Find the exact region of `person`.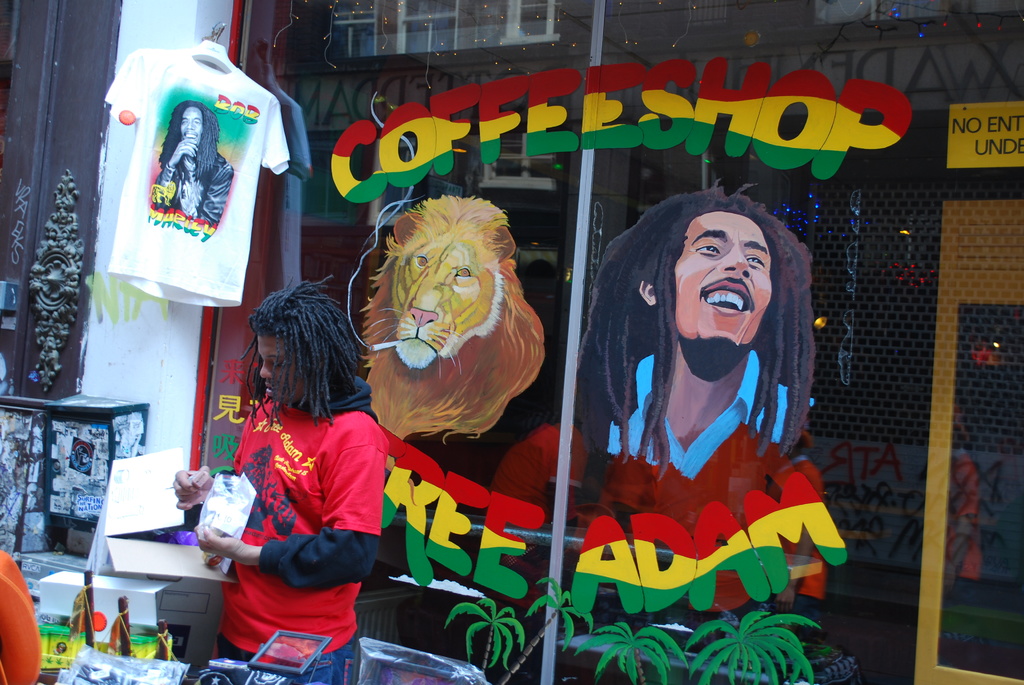
Exact region: bbox(150, 93, 232, 232).
